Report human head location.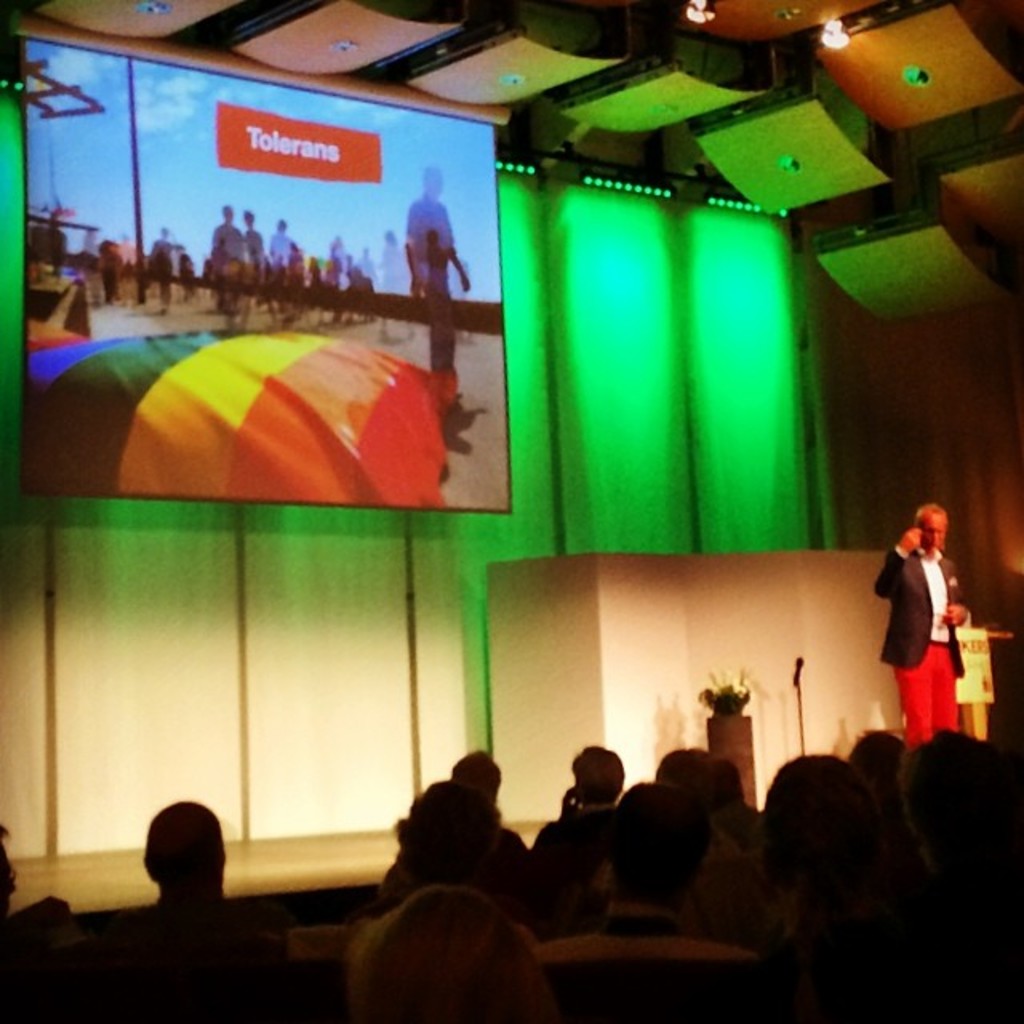
Report: (317,891,555,1018).
